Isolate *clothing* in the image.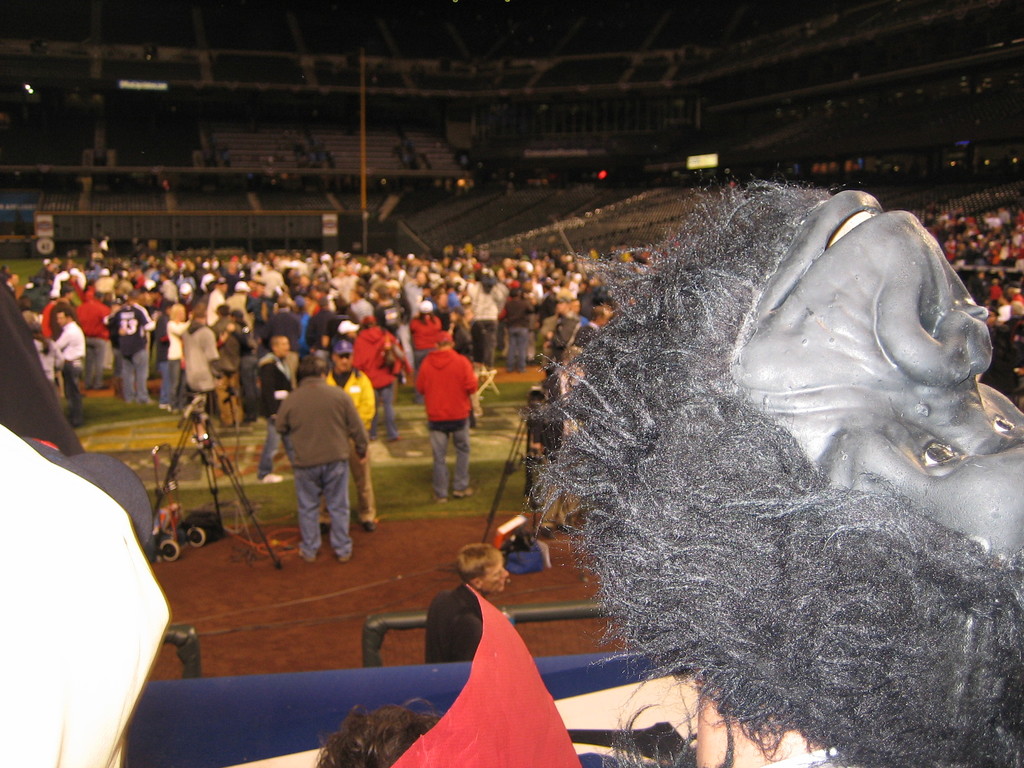
Isolated region: BBox(257, 309, 301, 351).
